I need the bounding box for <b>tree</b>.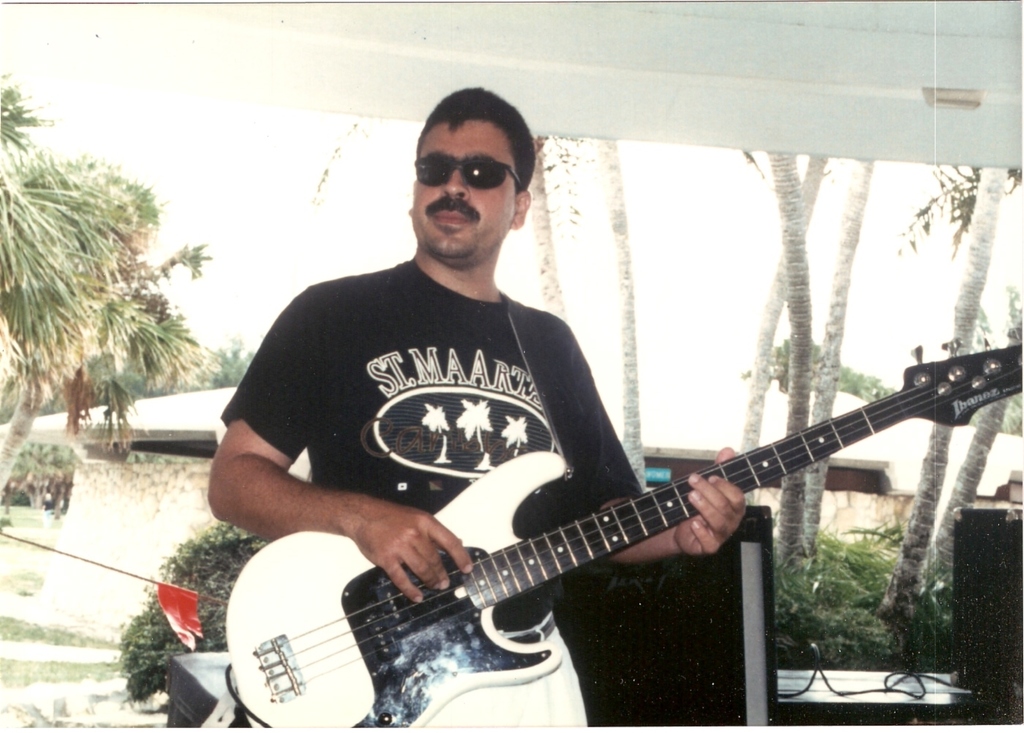
Here it is: (0,75,207,504).
